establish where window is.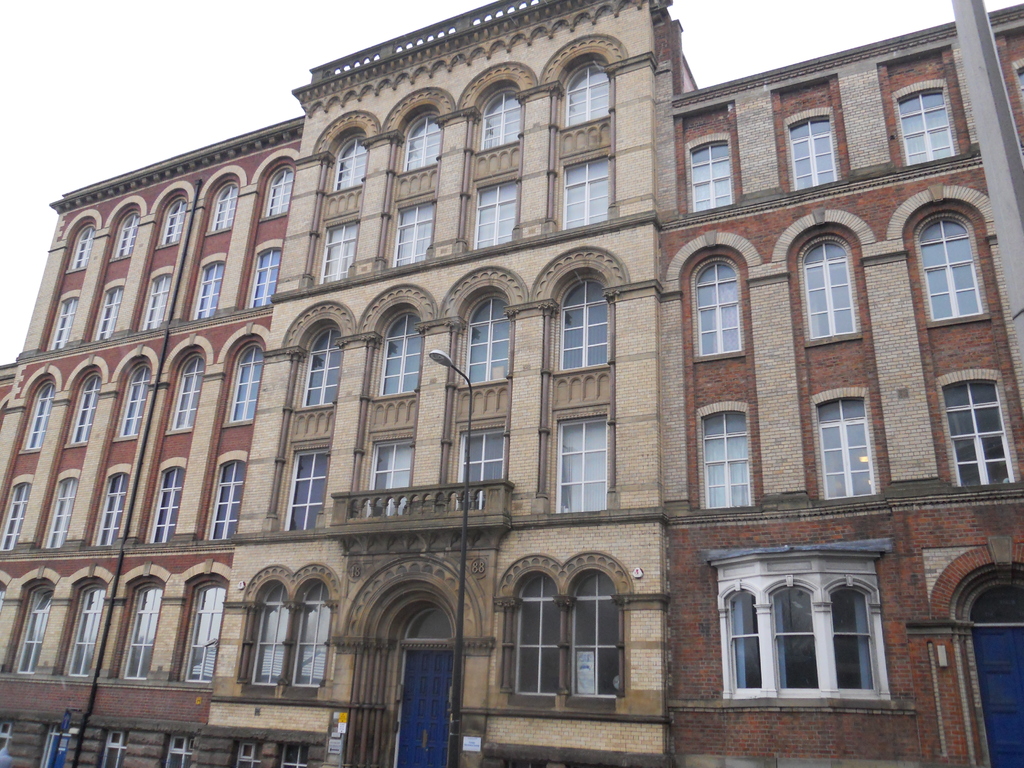
Established at 546:410:620:518.
